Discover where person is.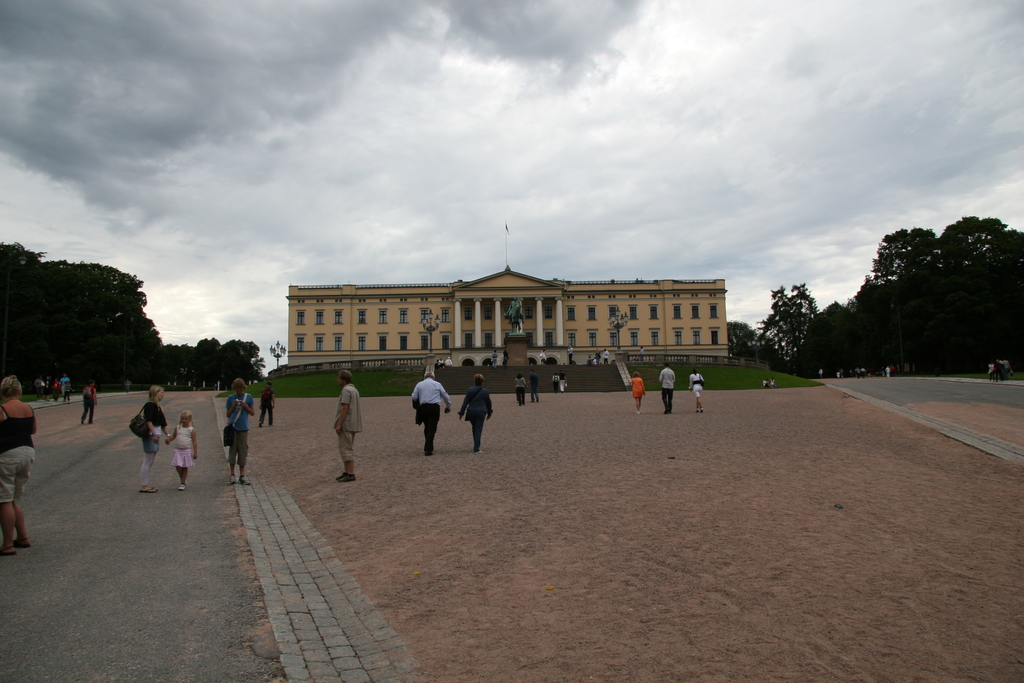
Discovered at bbox=(437, 357, 445, 371).
